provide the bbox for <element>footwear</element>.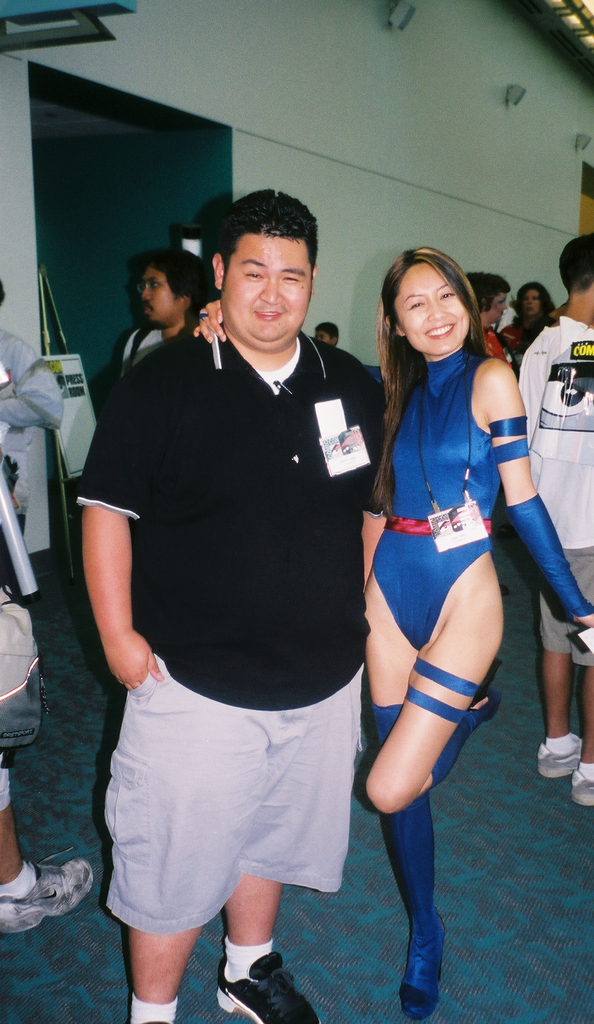
570 761 593 811.
